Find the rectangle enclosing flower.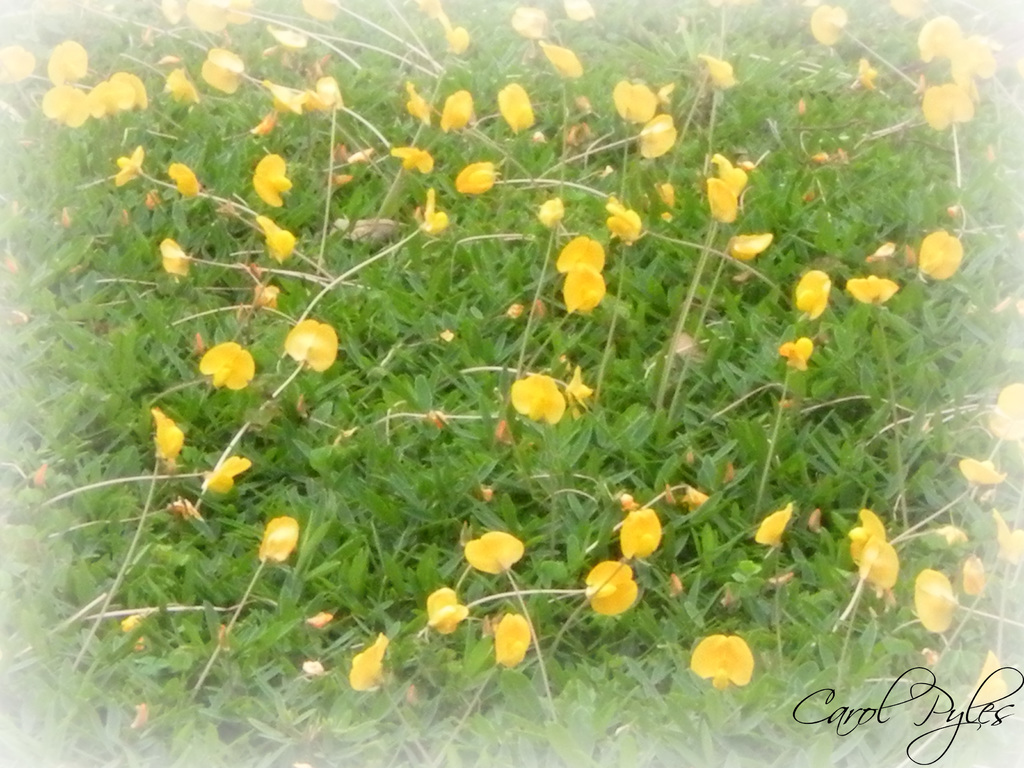
Rect(288, 318, 339, 373).
